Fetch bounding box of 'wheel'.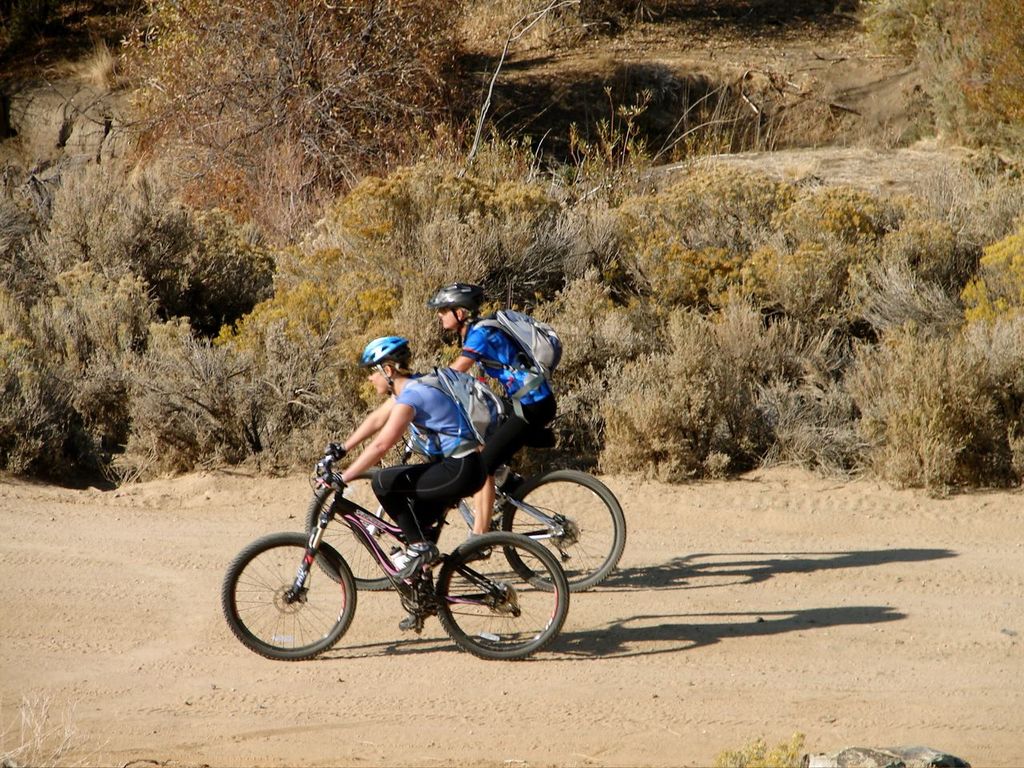
Bbox: 494:468:642:598.
